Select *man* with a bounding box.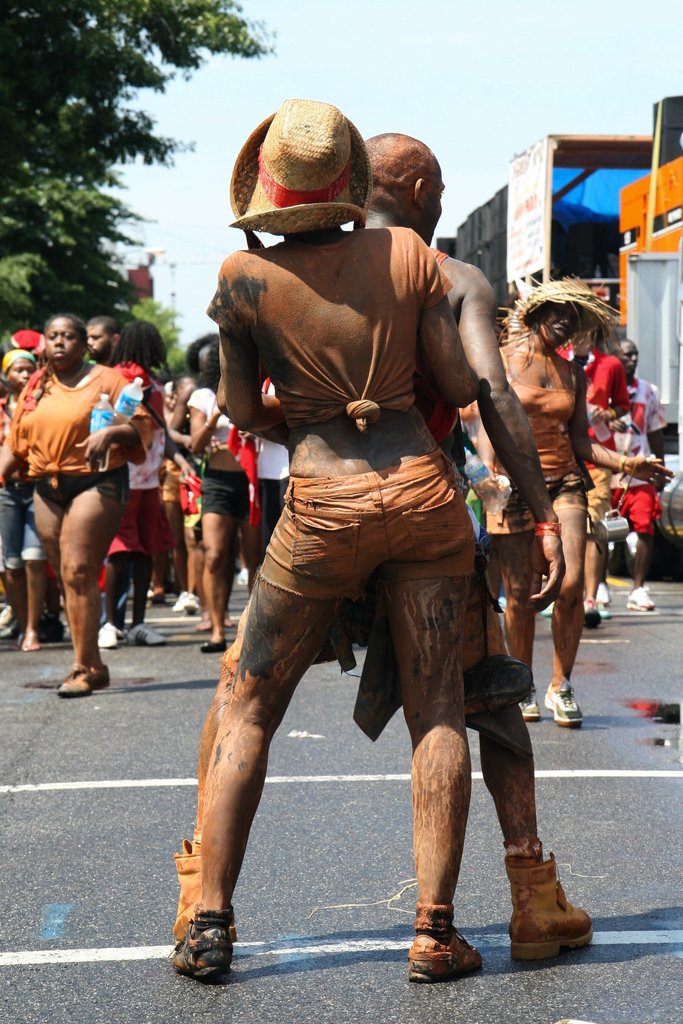
box=[604, 338, 673, 608].
